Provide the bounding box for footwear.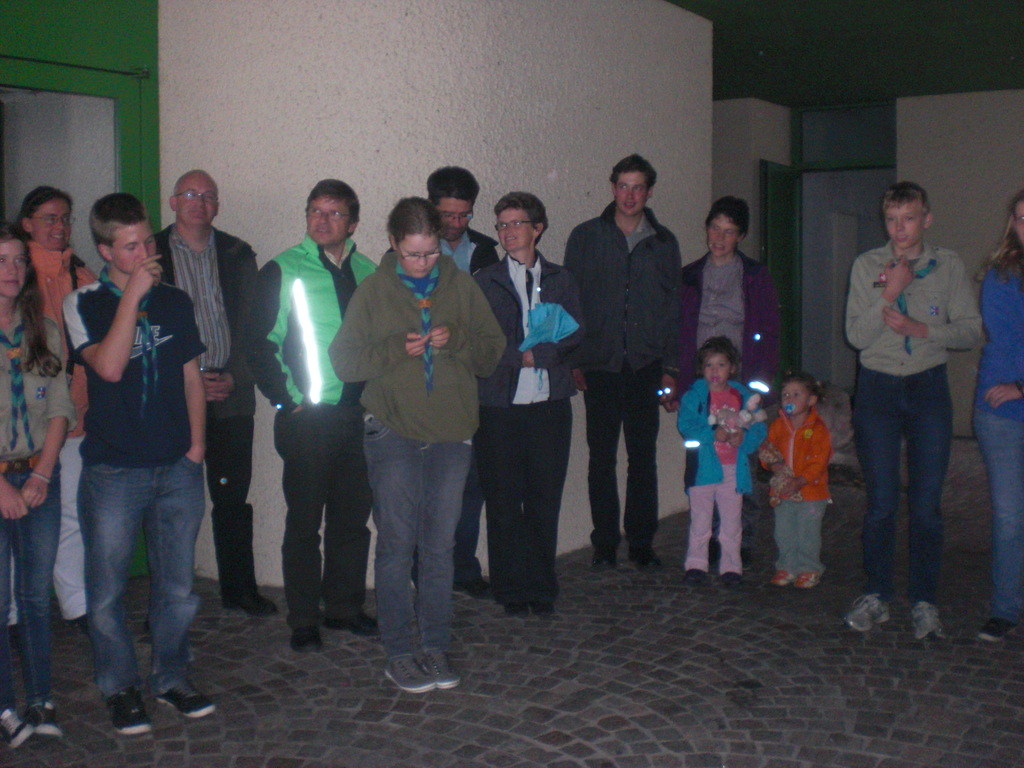
pyautogui.locateOnScreen(0, 709, 31, 750).
